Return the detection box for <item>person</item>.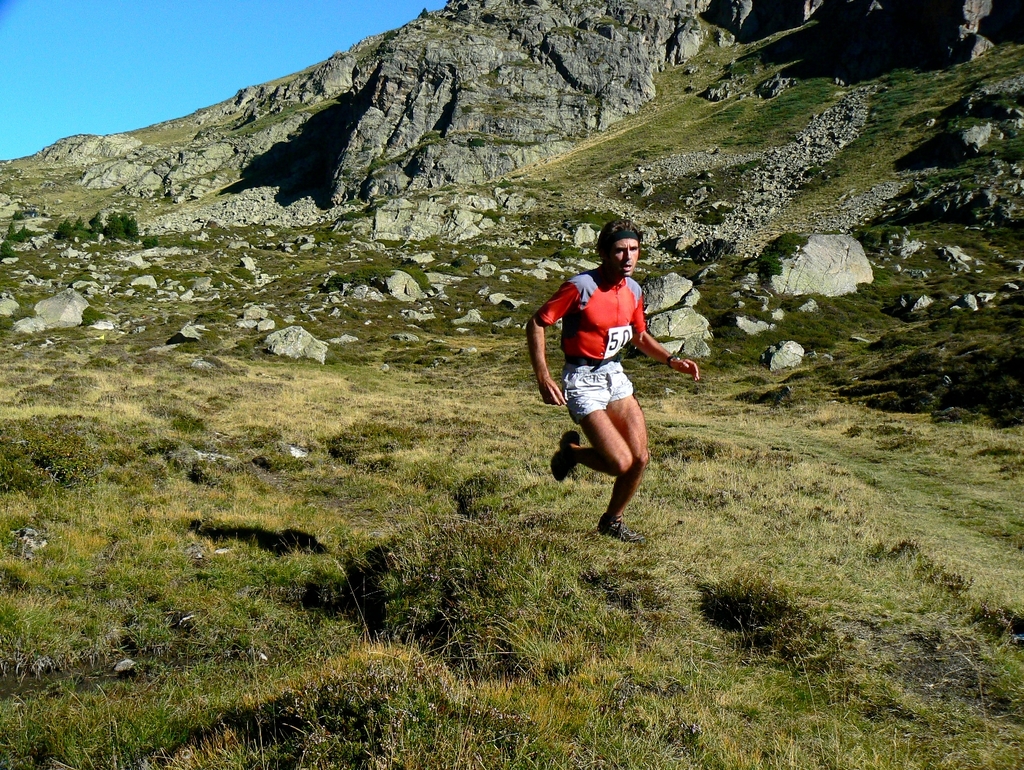
543:228:664:556.
